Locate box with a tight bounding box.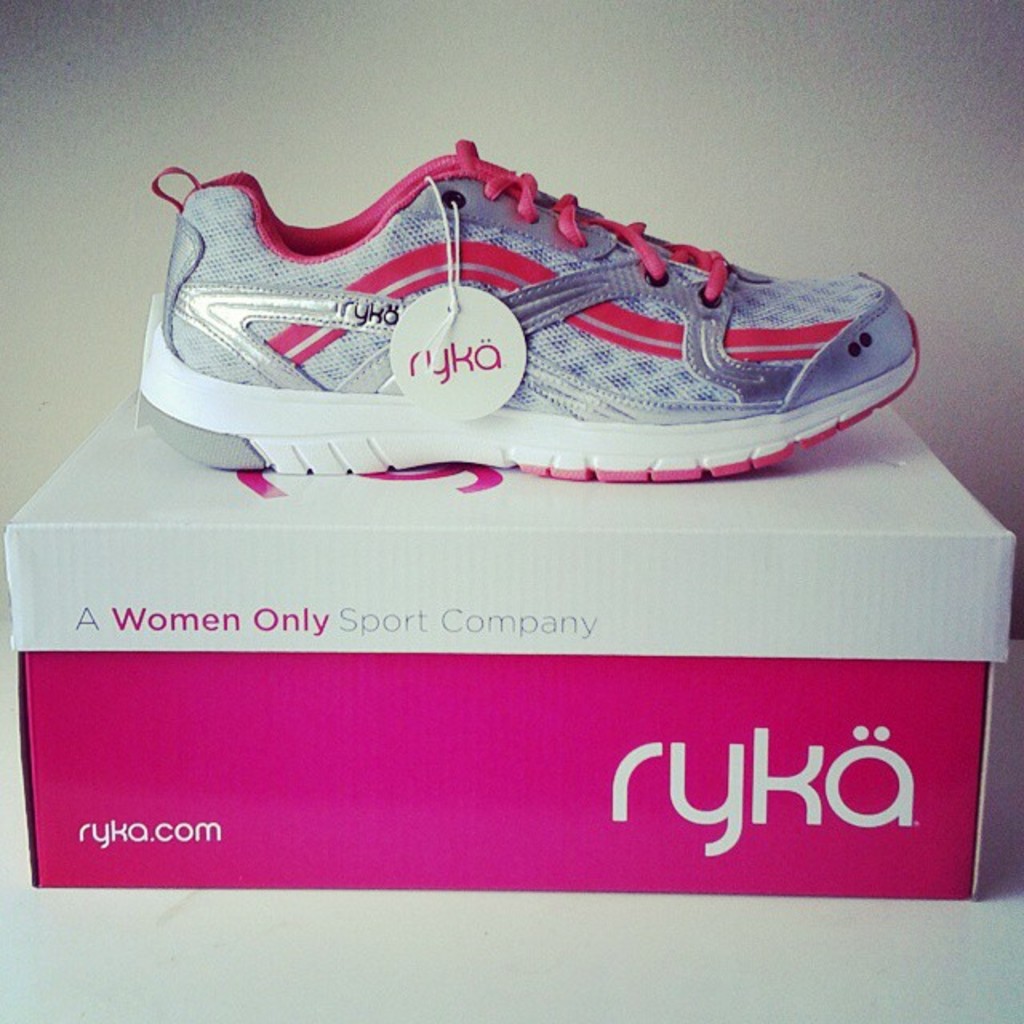
0,413,1023,882.
